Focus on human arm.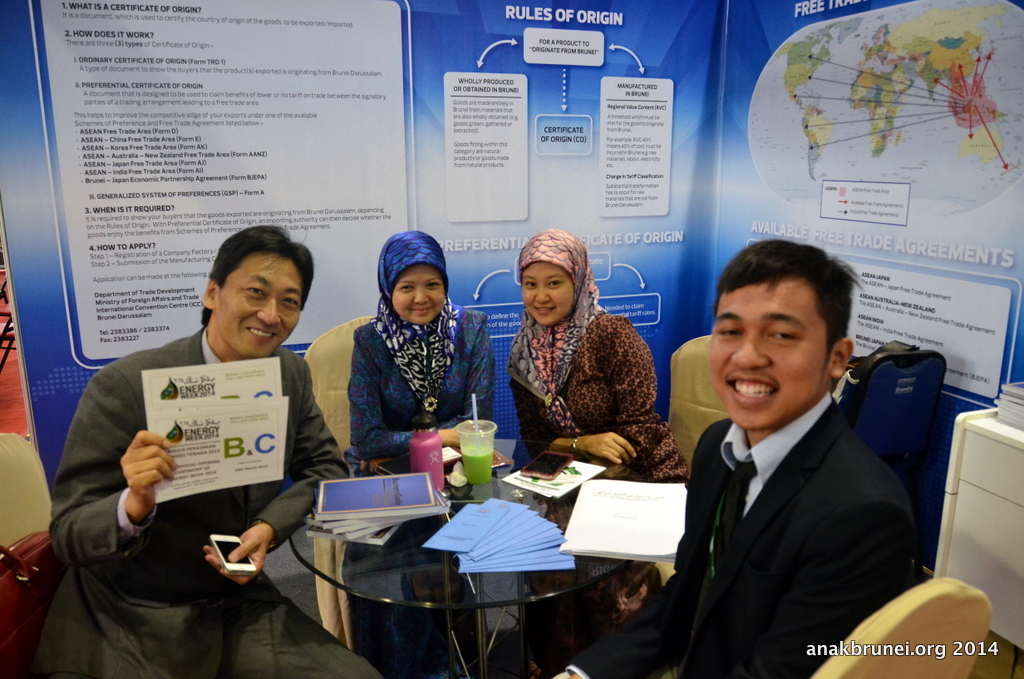
Focused at [432, 310, 498, 429].
